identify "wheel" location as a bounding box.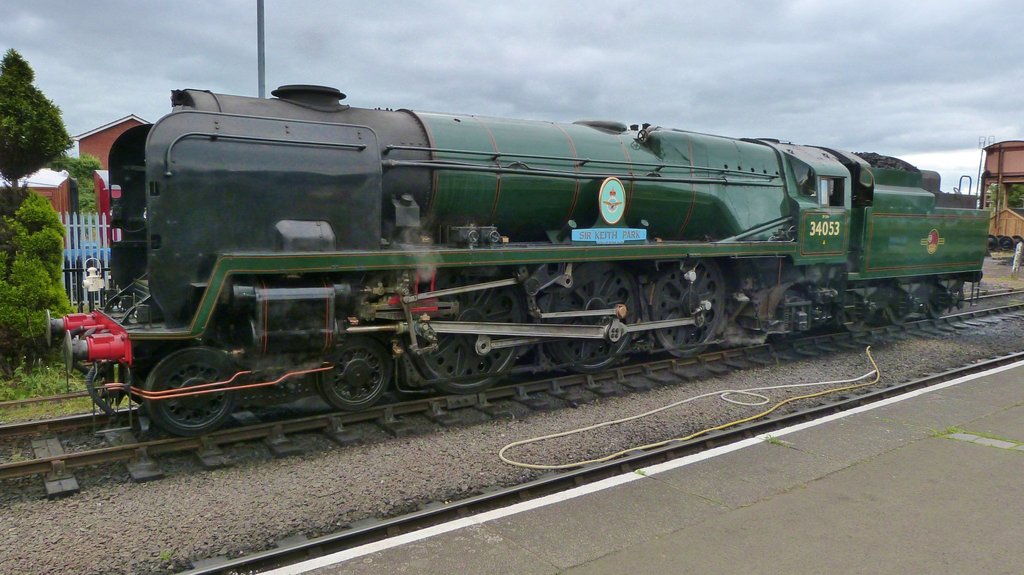
x1=520 y1=255 x2=642 y2=369.
